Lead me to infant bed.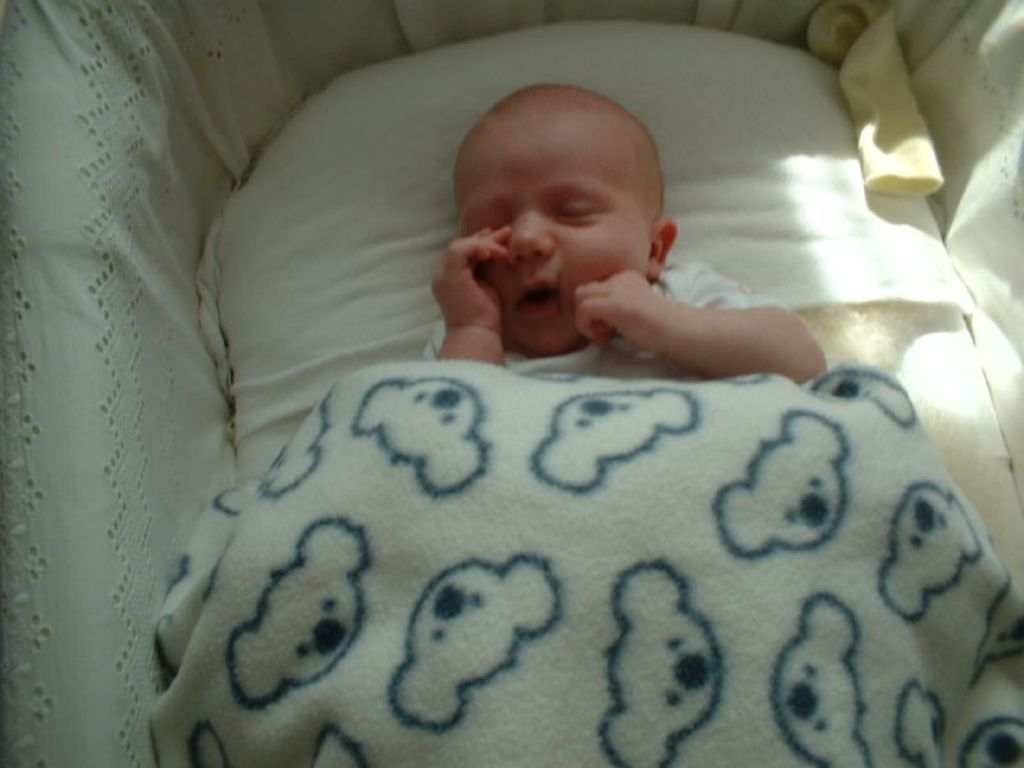
Lead to <region>0, 0, 1023, 767</region>.
